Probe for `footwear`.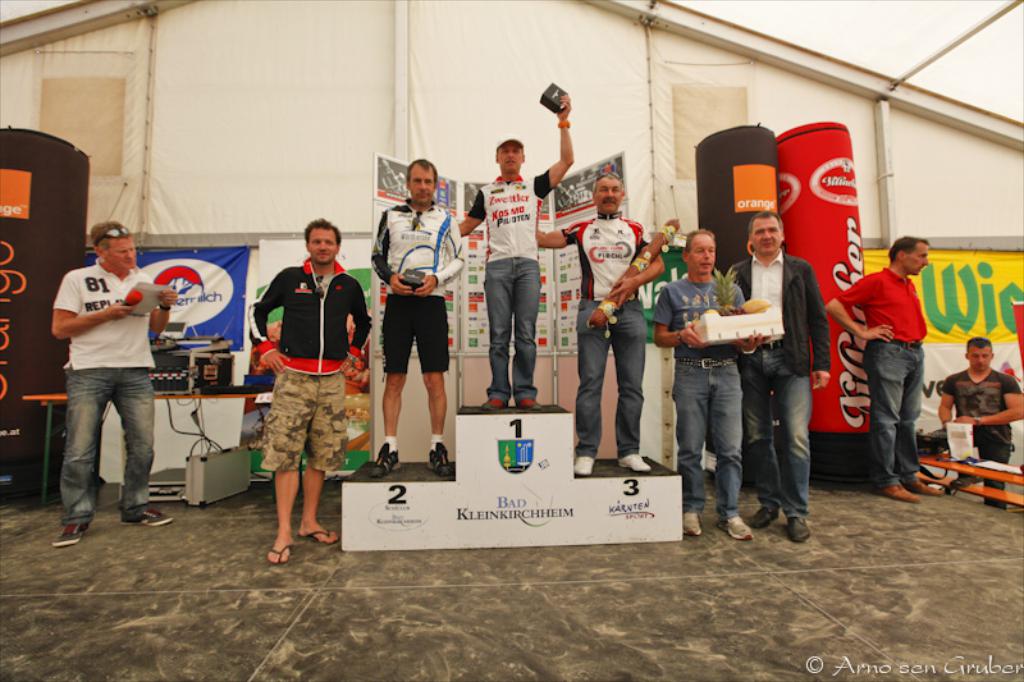
Probe result: <bbox>123, 505, 168, 525</bbox>.
